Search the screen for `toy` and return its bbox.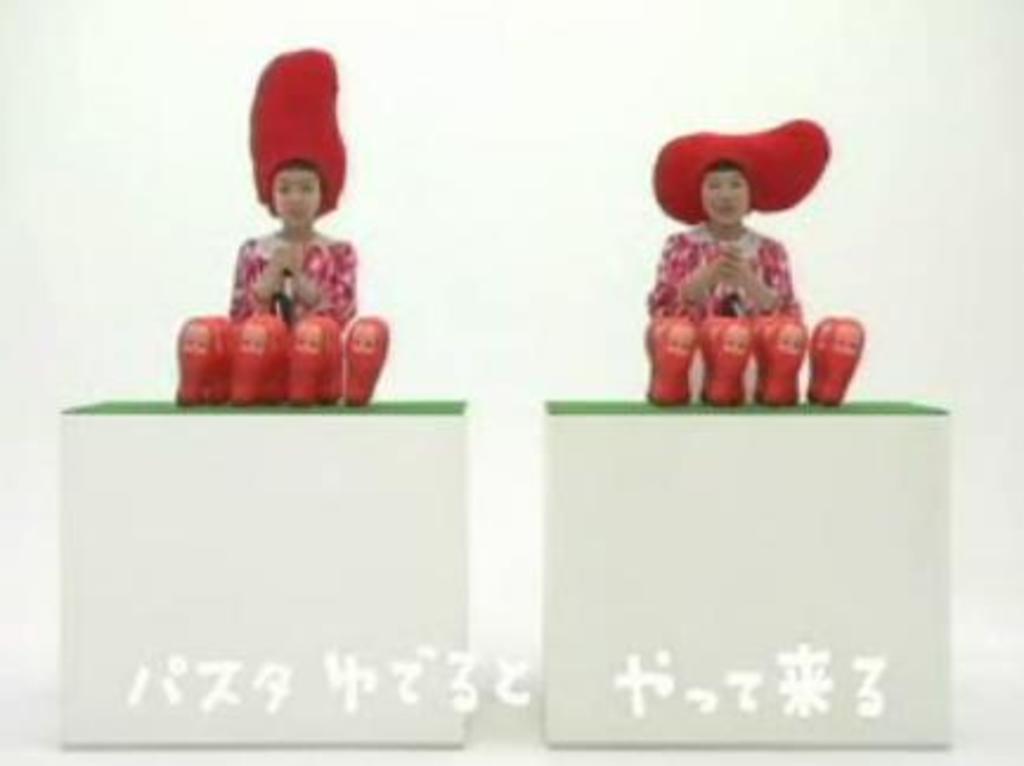
Found: <bbox>754, 317, 818, 400</bbox>.
